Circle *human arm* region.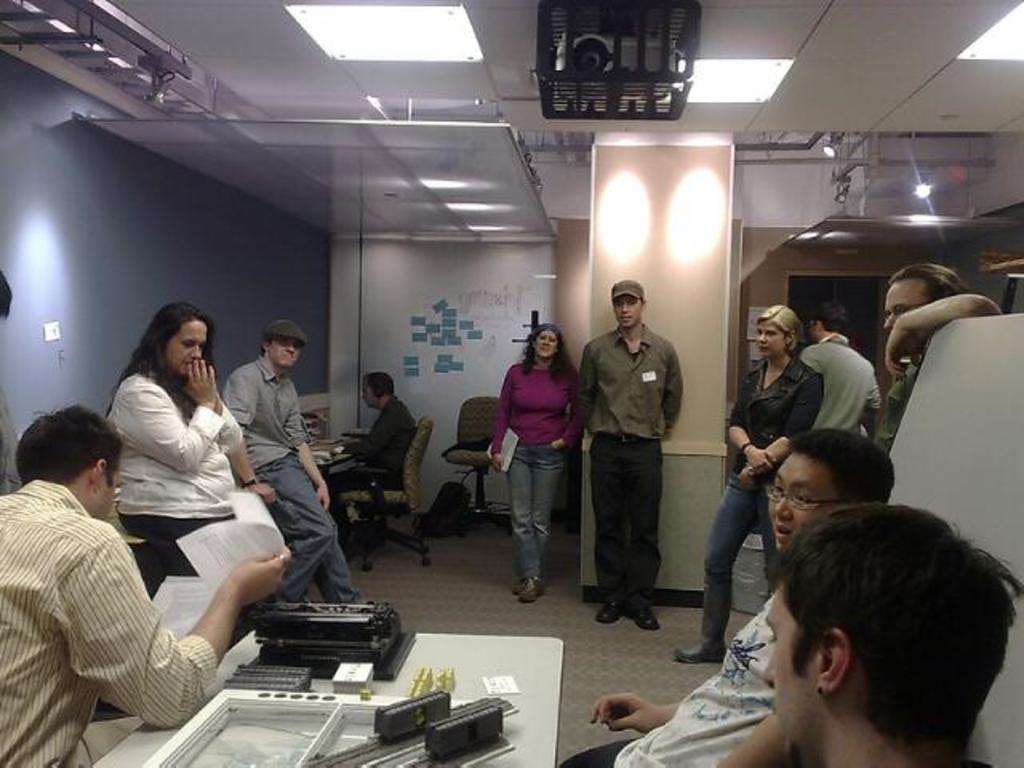
Region: 229,376,269,502.
